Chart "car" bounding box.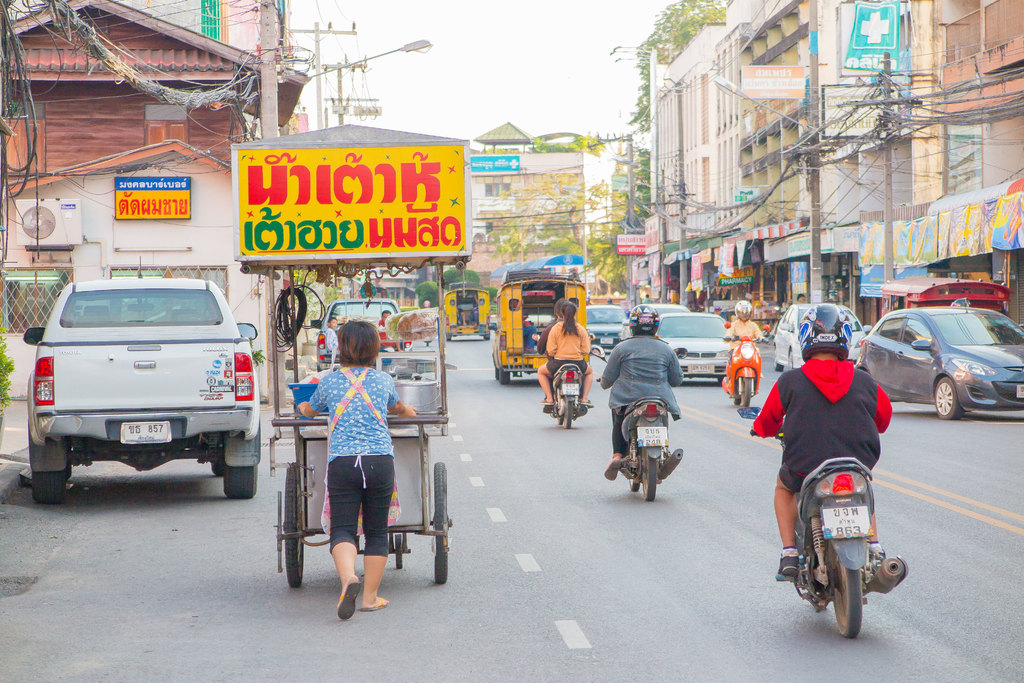
Charted: <bbox>855, 305, 1023, 422</bbox>.
